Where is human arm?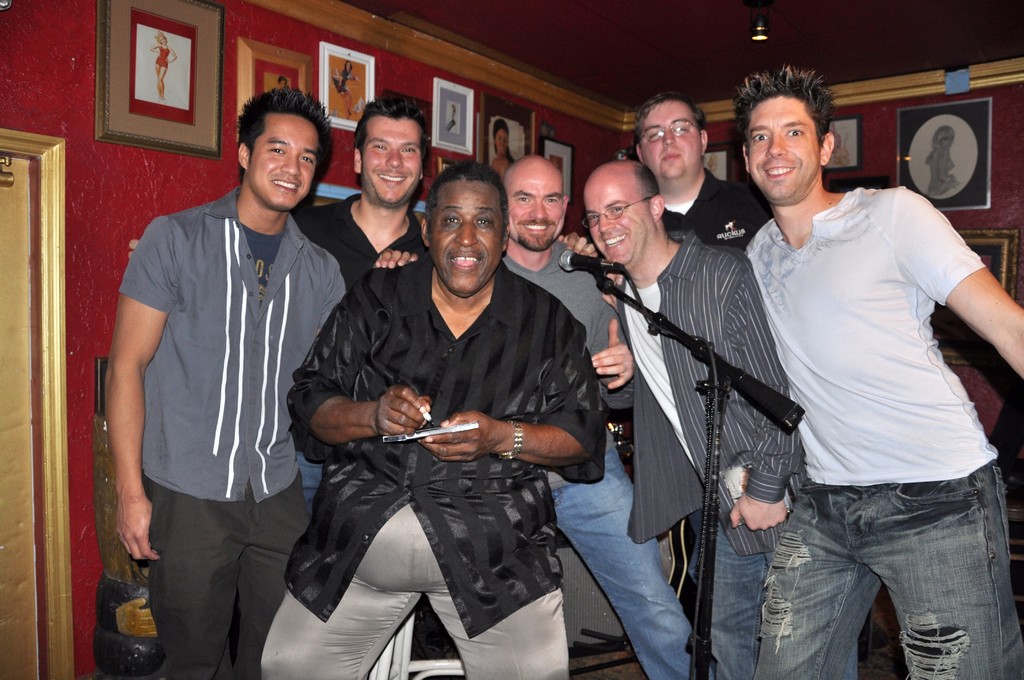
box=[717, 255, 772, 534].
